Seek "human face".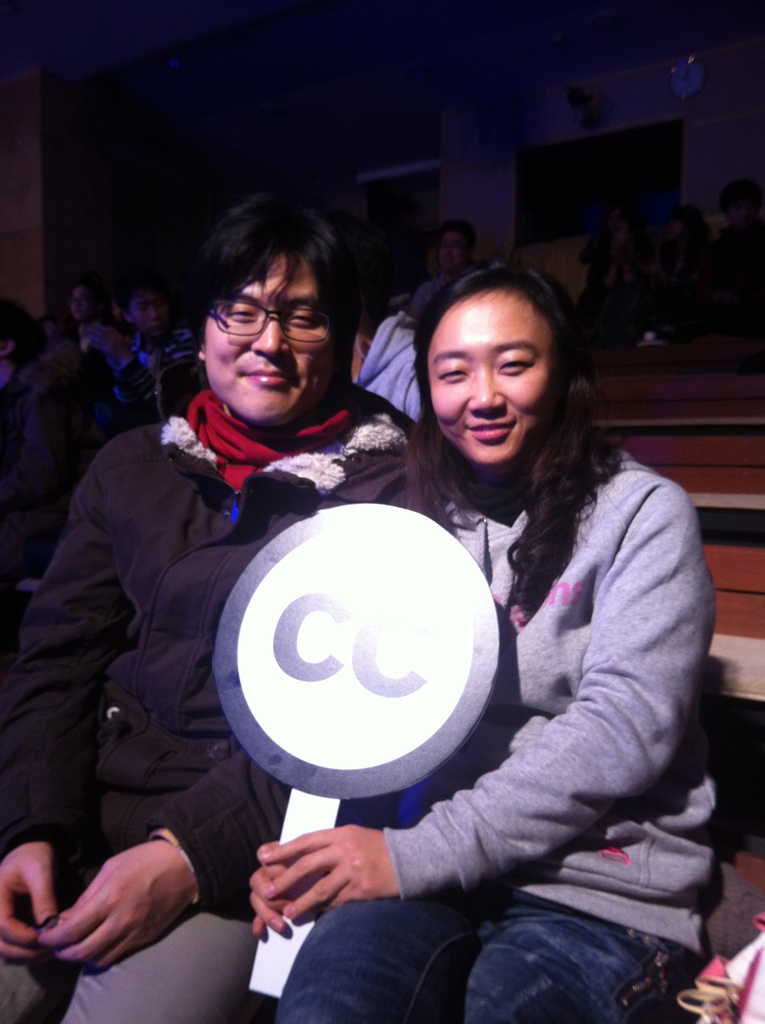
<bbox>426, 294, 555, 466</bbox>.
